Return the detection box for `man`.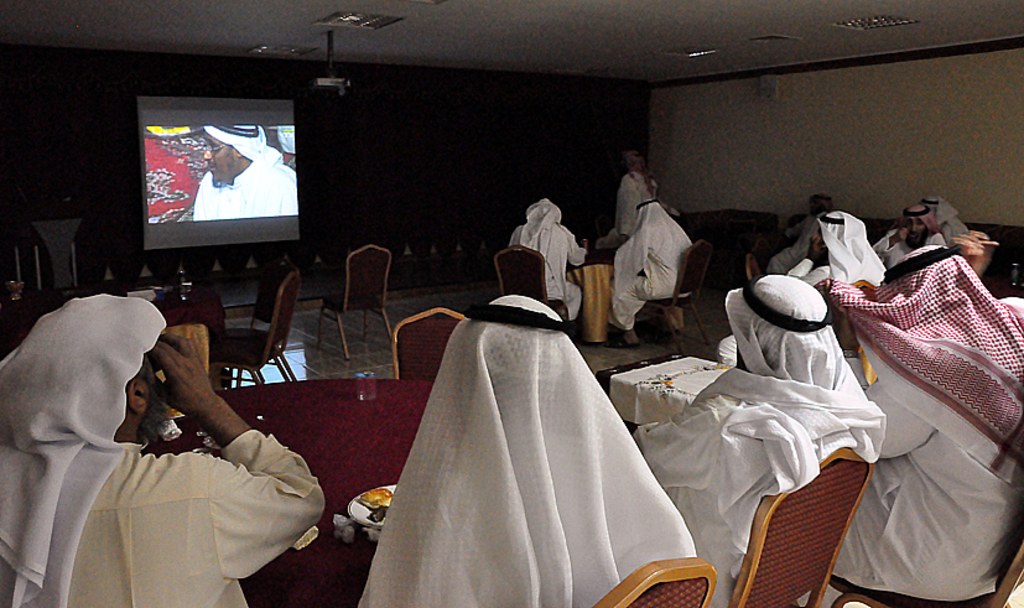
x1=508 y1=202 x2=596 y2=327.
